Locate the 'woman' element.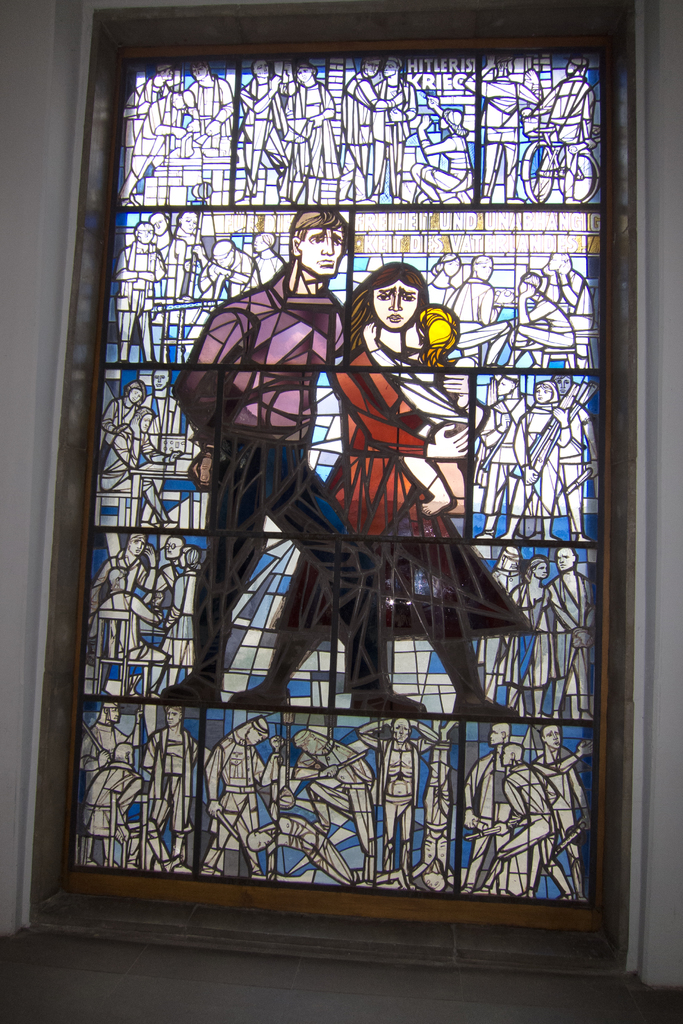
Element bbox: <bbox>525, 381, 569, 543</bbox>.
